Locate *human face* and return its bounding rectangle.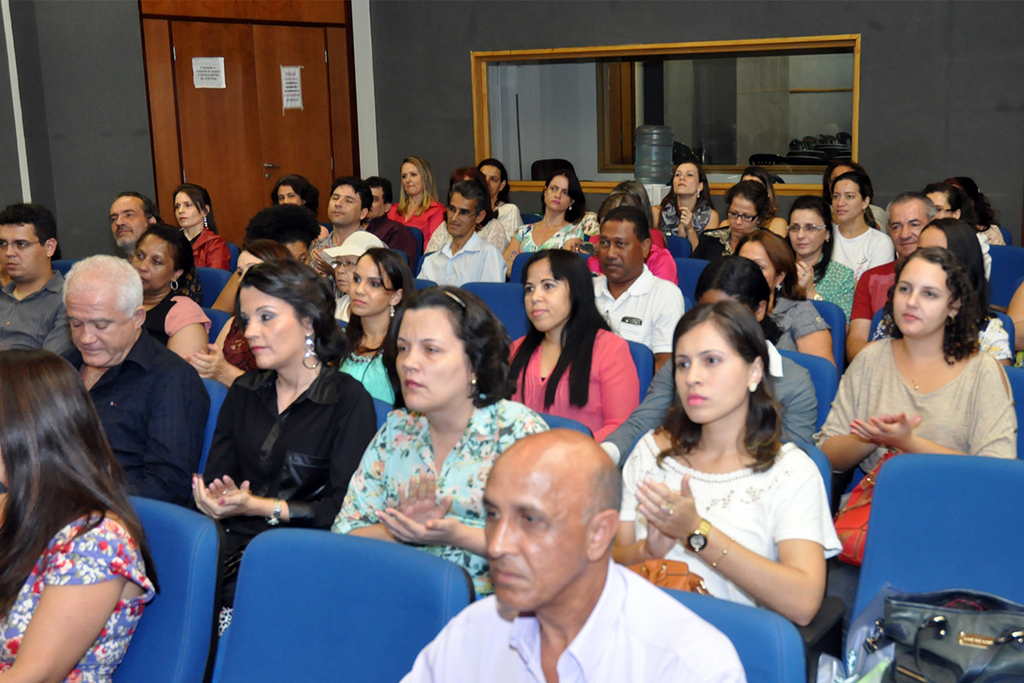
Rect(911, 223, 940, 248).
